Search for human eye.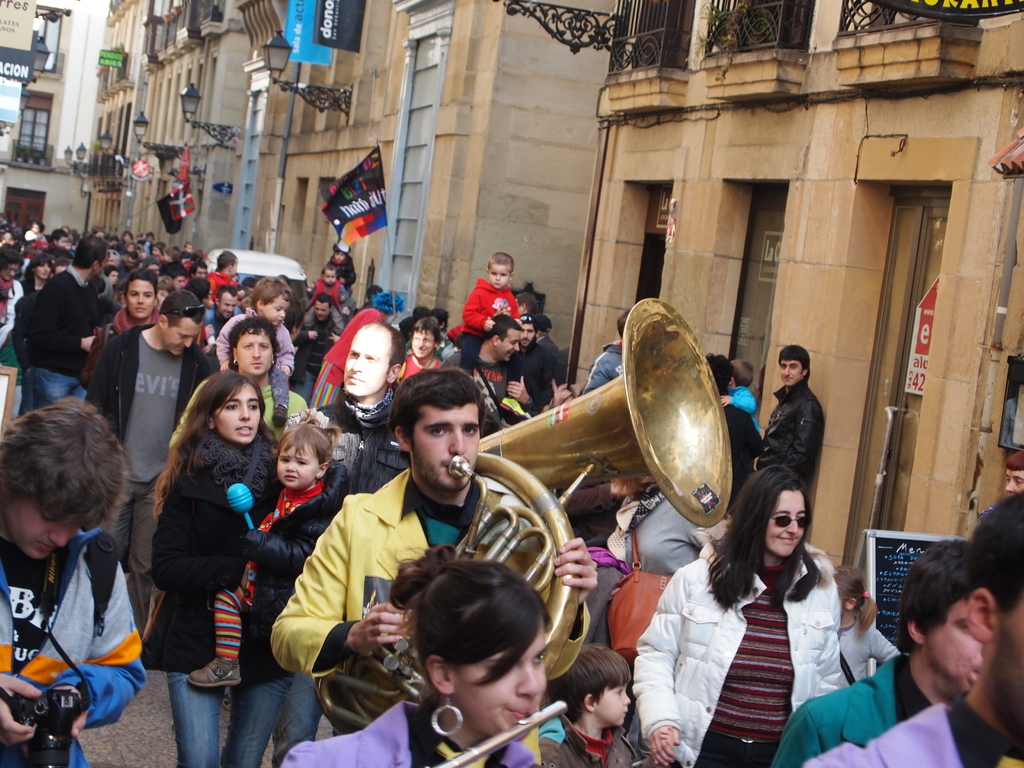
Found at rect(463, 424, 479, 438).
